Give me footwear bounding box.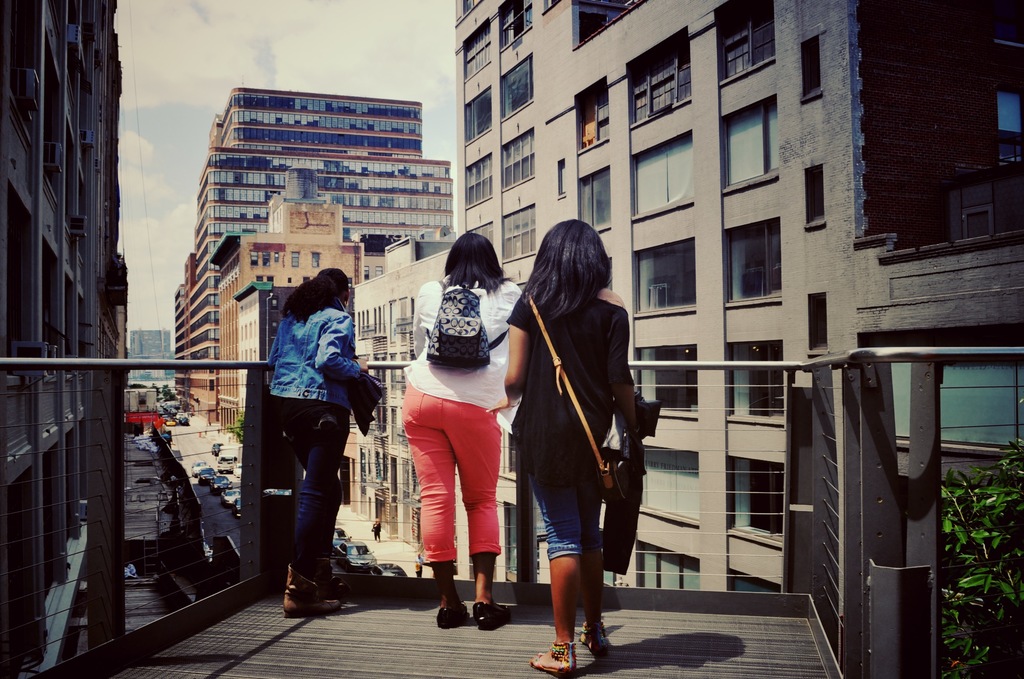
[x1=474, y1=603, x2=511, y2=632].
